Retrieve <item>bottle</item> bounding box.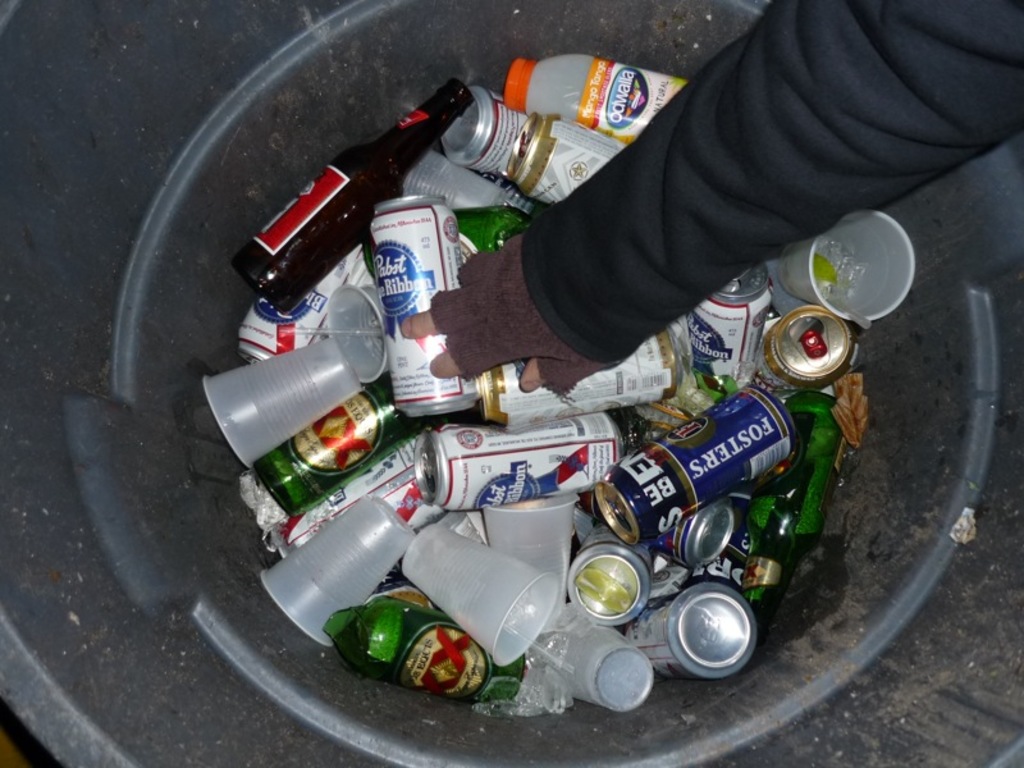
Bounding box: detection(754, 324, 850, 577).
